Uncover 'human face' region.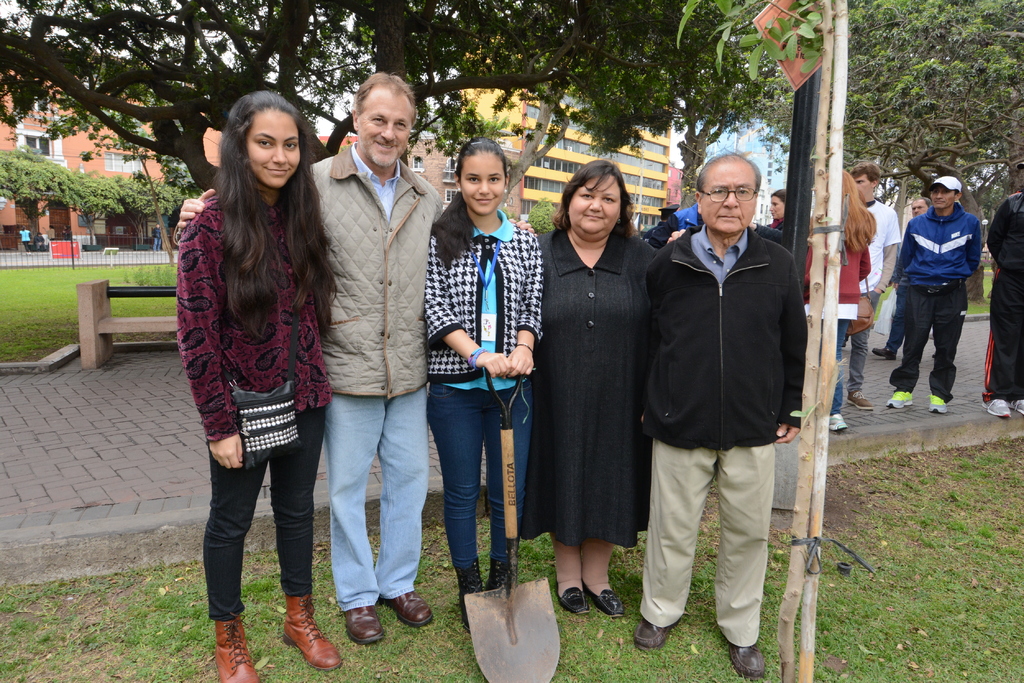
Uncovered: <box>855,175,874,196</box>.
